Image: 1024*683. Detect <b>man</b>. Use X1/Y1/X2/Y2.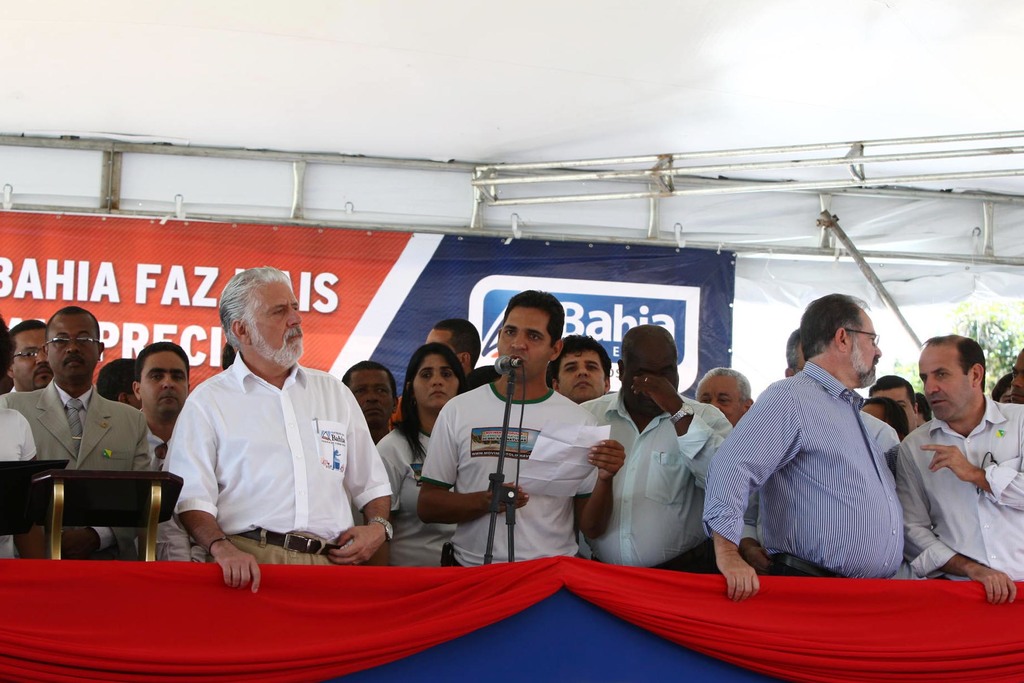
128/339/194/559.
